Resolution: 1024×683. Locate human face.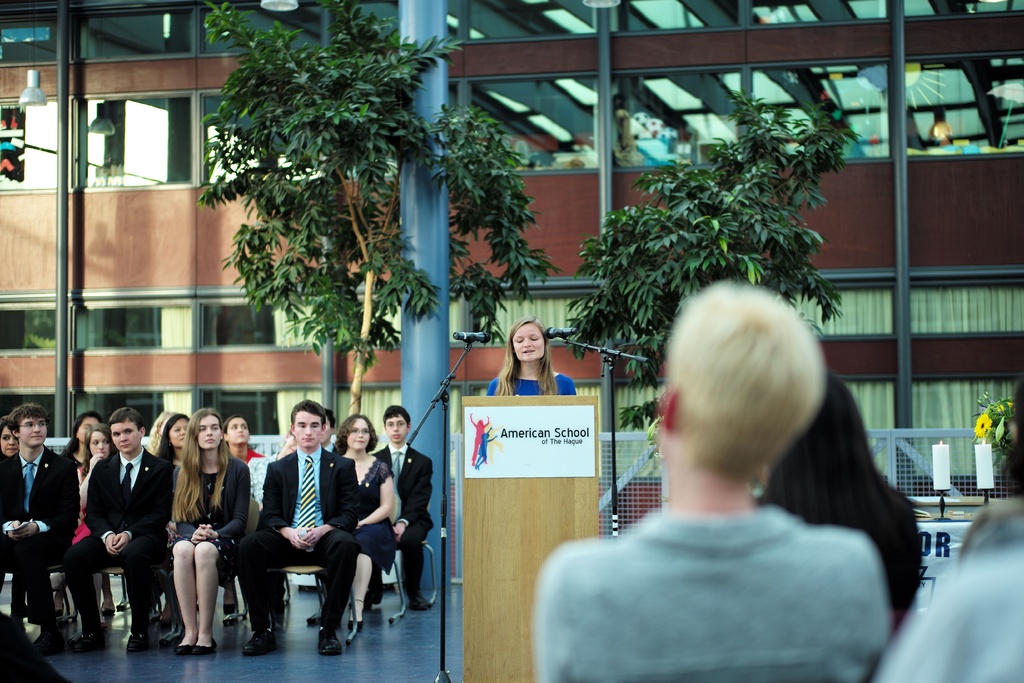
(x1=15, y1=418, x2=49, y2=446).
